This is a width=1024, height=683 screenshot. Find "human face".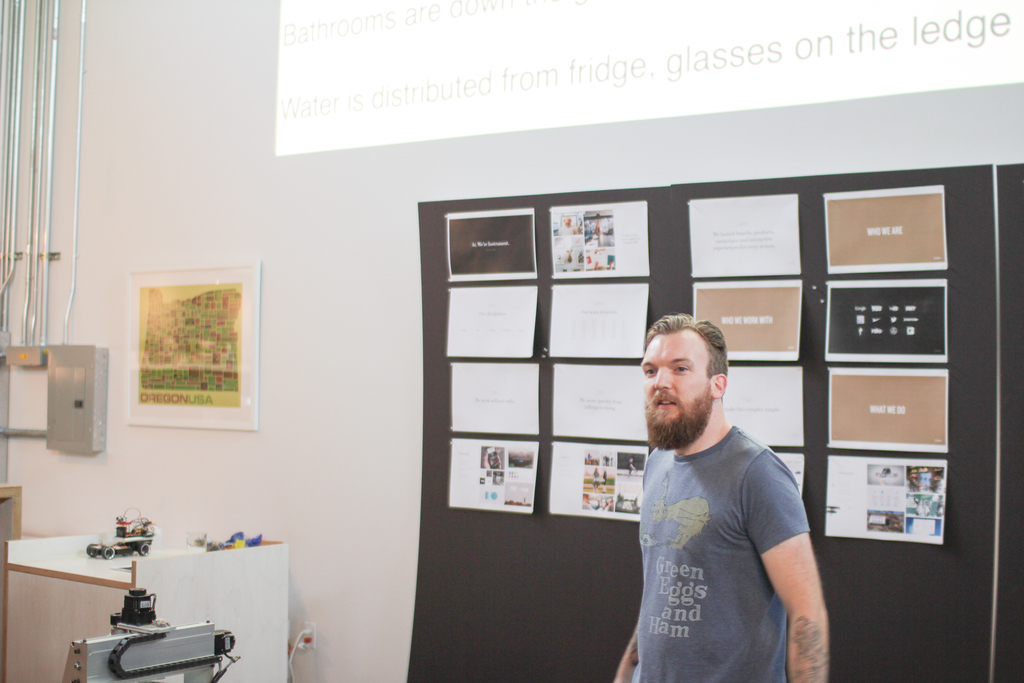
Bounding box: box(639, 331, 710, 426).
